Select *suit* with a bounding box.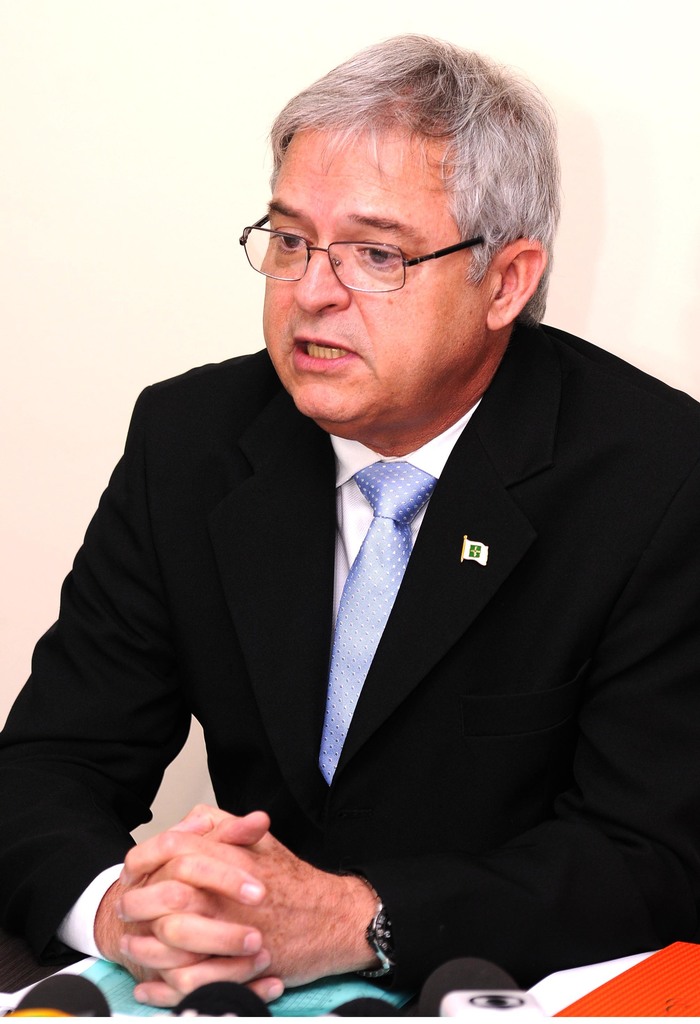
47/221/671/1000.
